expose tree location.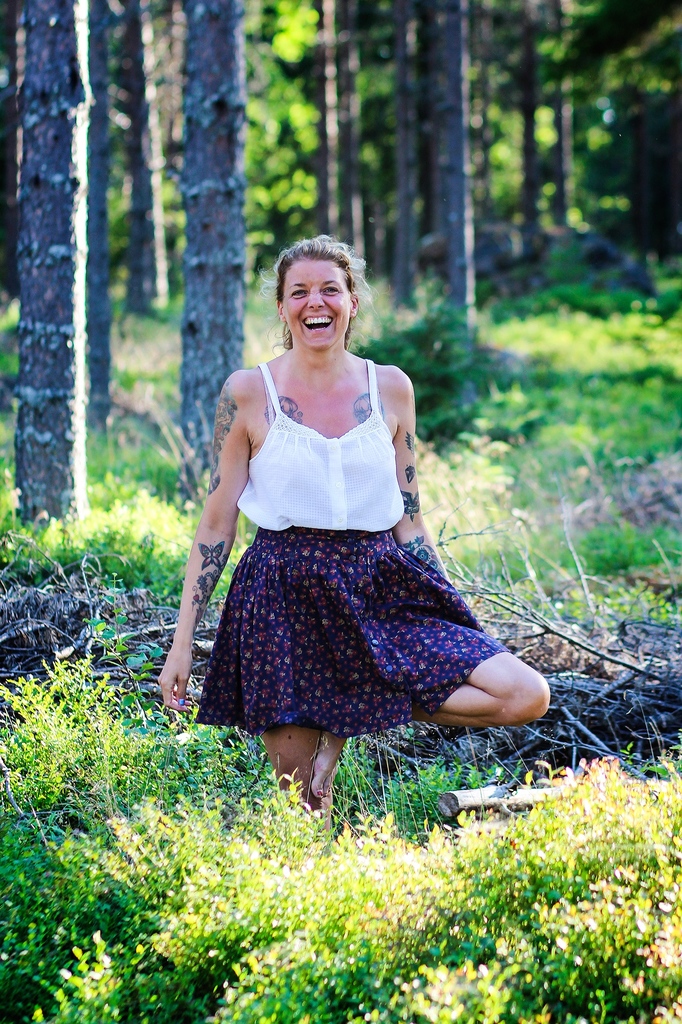
Exposed at 234, 0, 314, 287.
